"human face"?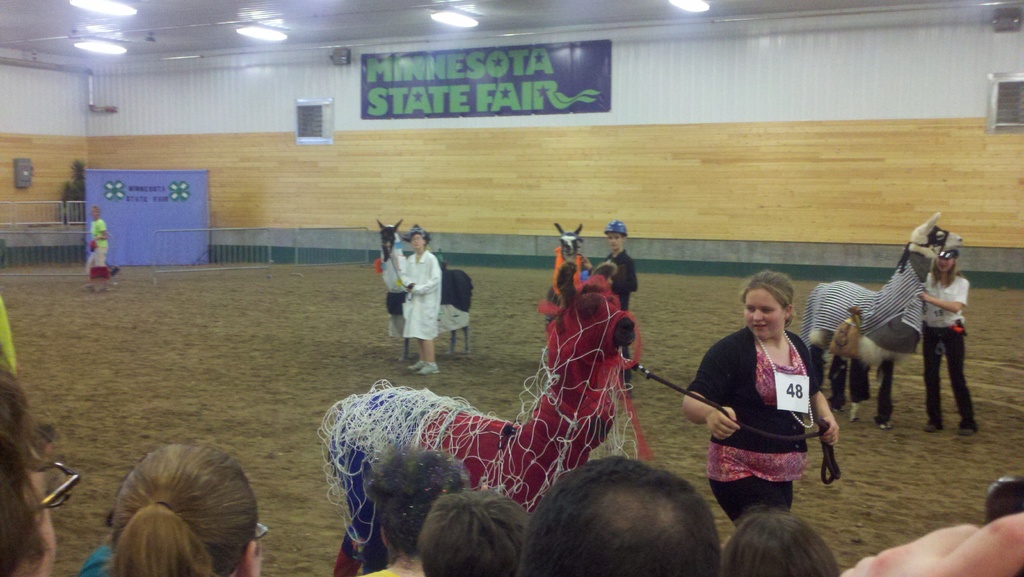
[x1=747, y1=289, x2=786, y2=334]
